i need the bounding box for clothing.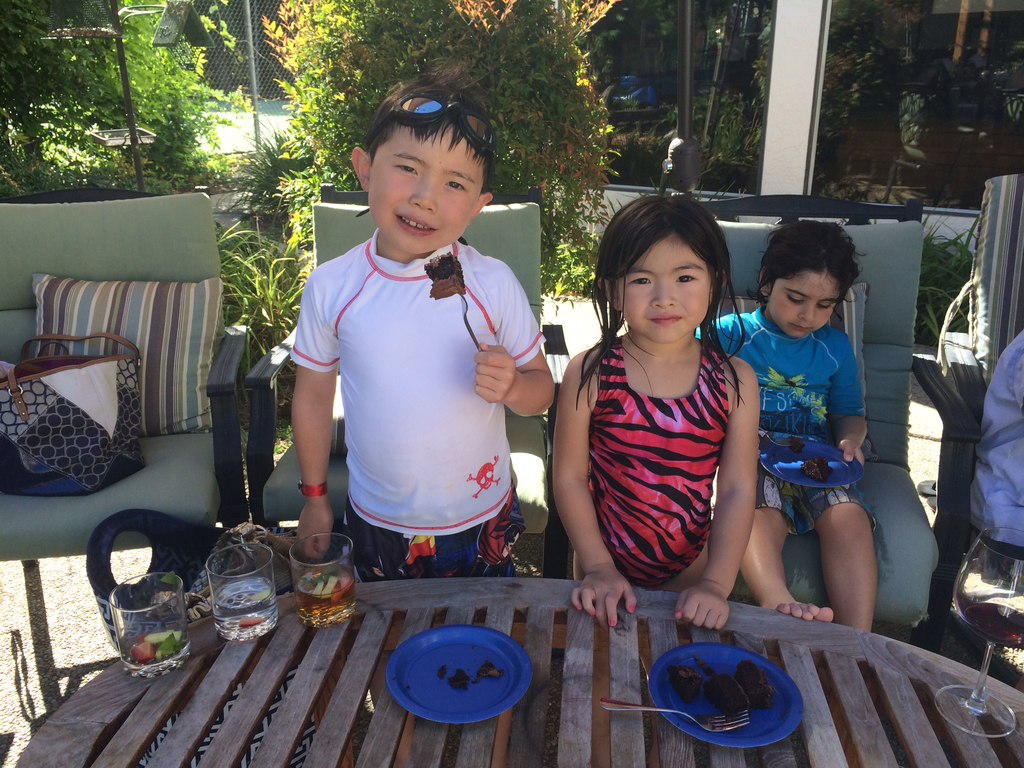
Here it is: (x1=696, y1=298, x2=875, y2=532).
